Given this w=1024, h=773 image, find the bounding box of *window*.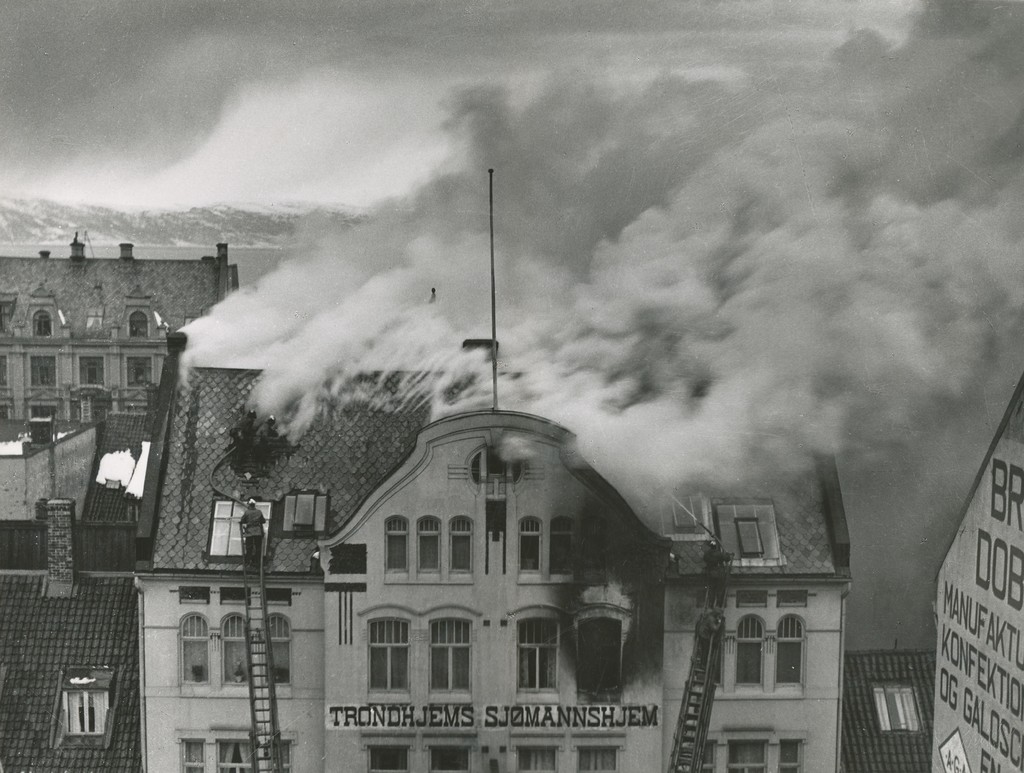
(779, 738, 807, 772).
